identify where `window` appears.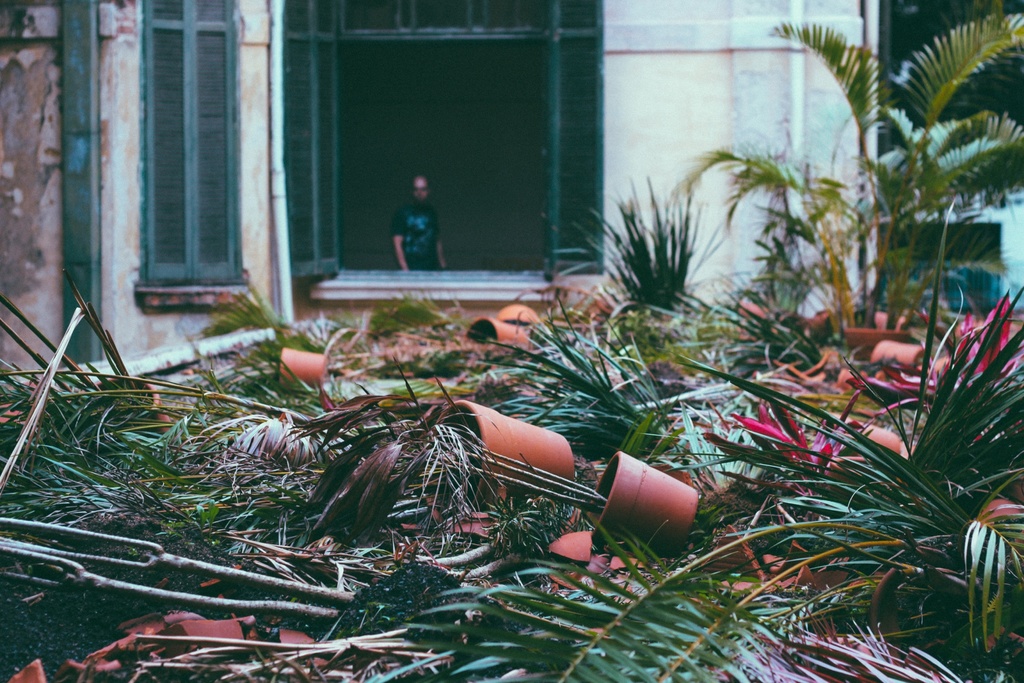
Appears at [140, 0, 241, 287].
